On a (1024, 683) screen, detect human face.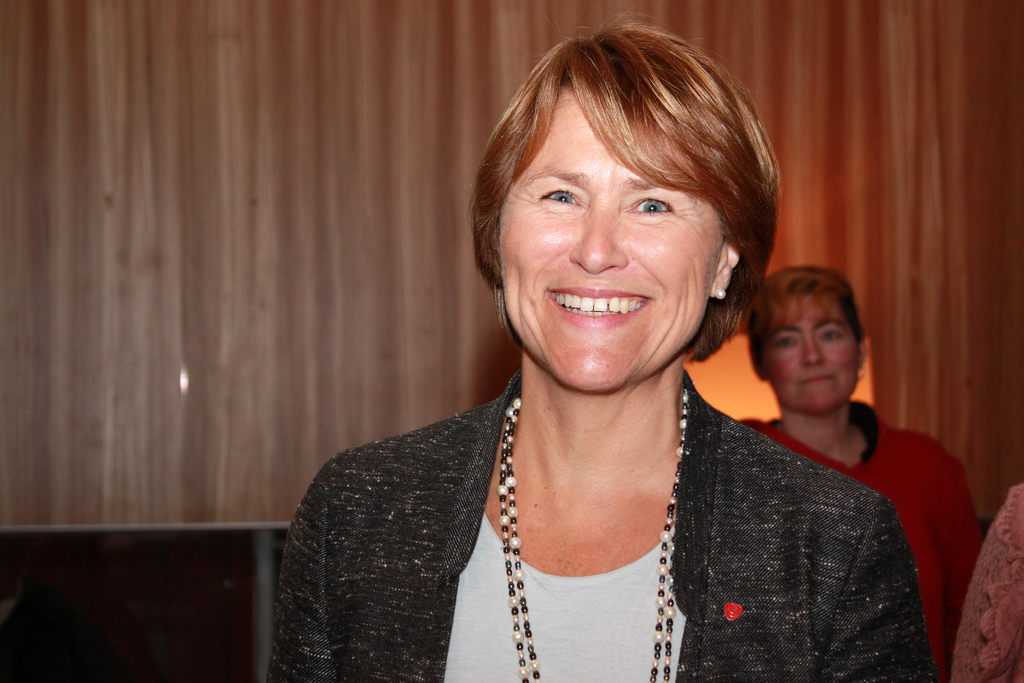
detection(753, 292, 858, 418).
